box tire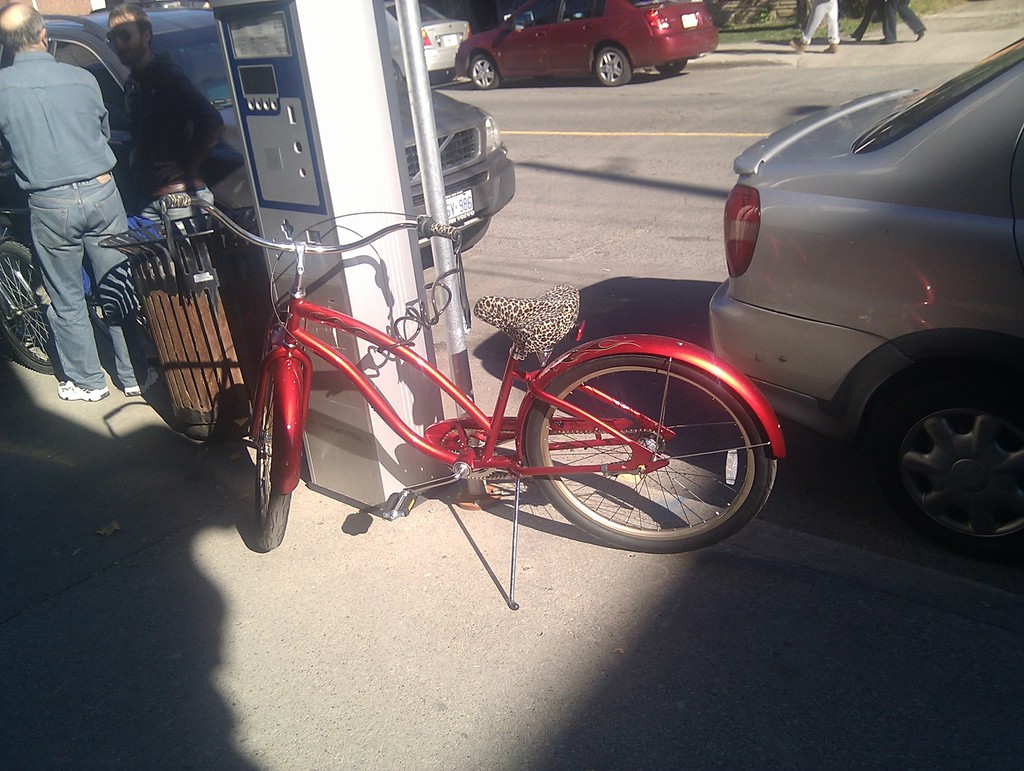
653,58,689,74
